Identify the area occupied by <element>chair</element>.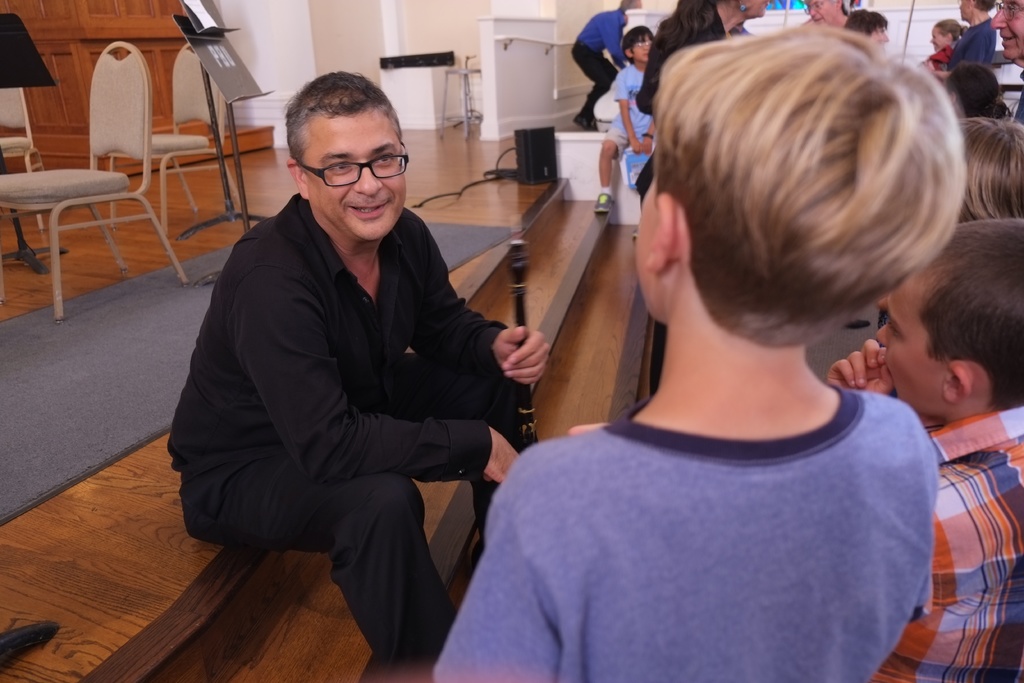
Area: bbox=[107, 49, 248, 248].
